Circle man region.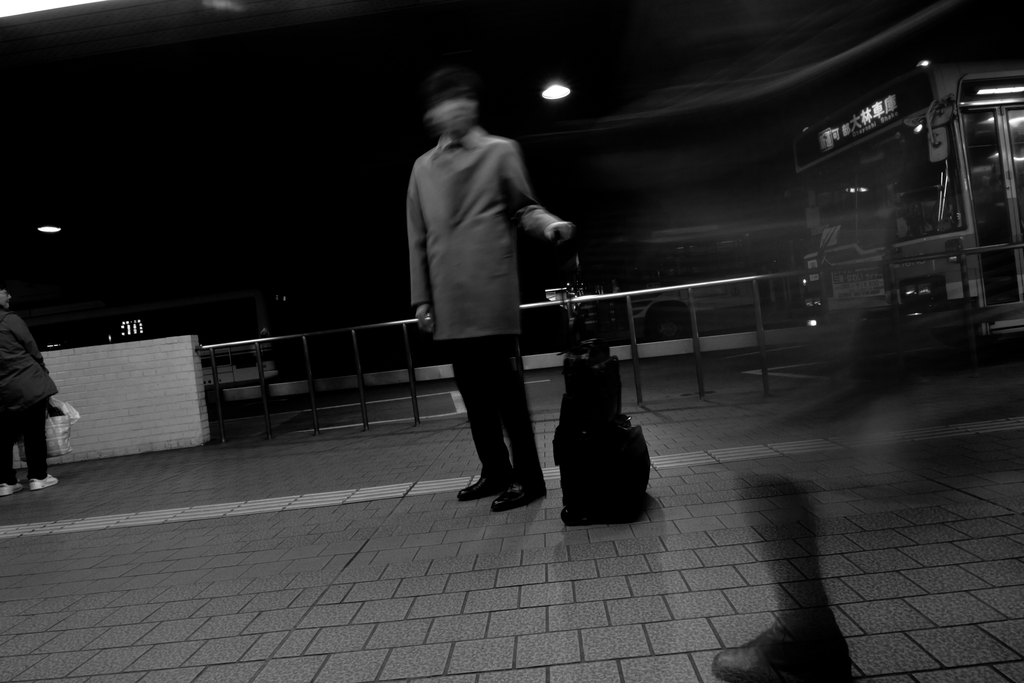
Region: [x1=0, y1=286, x2=58, y2=498].
